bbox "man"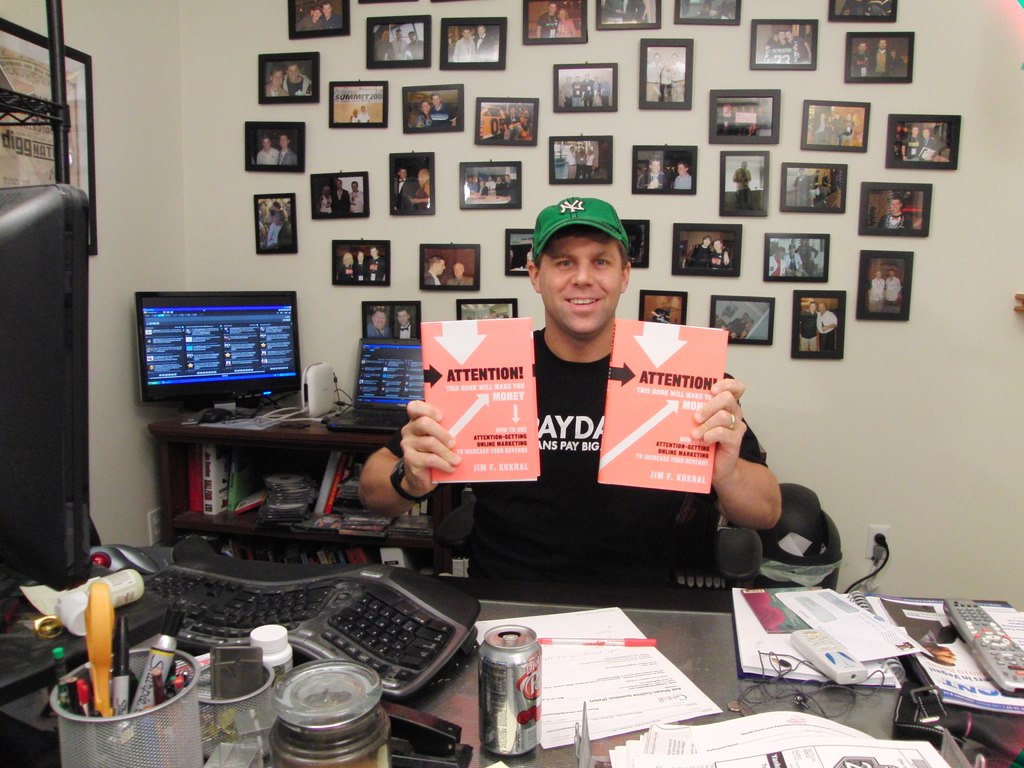
(863,269,886,316)
